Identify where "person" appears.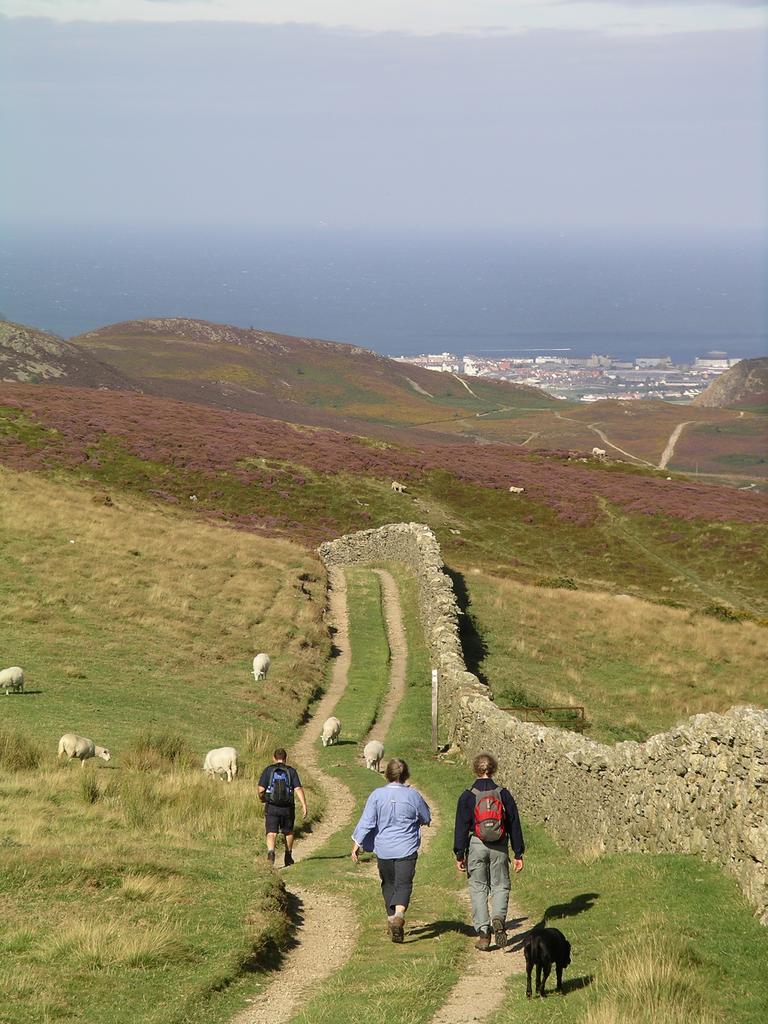
Appears at [349, 756, 432, 942].
